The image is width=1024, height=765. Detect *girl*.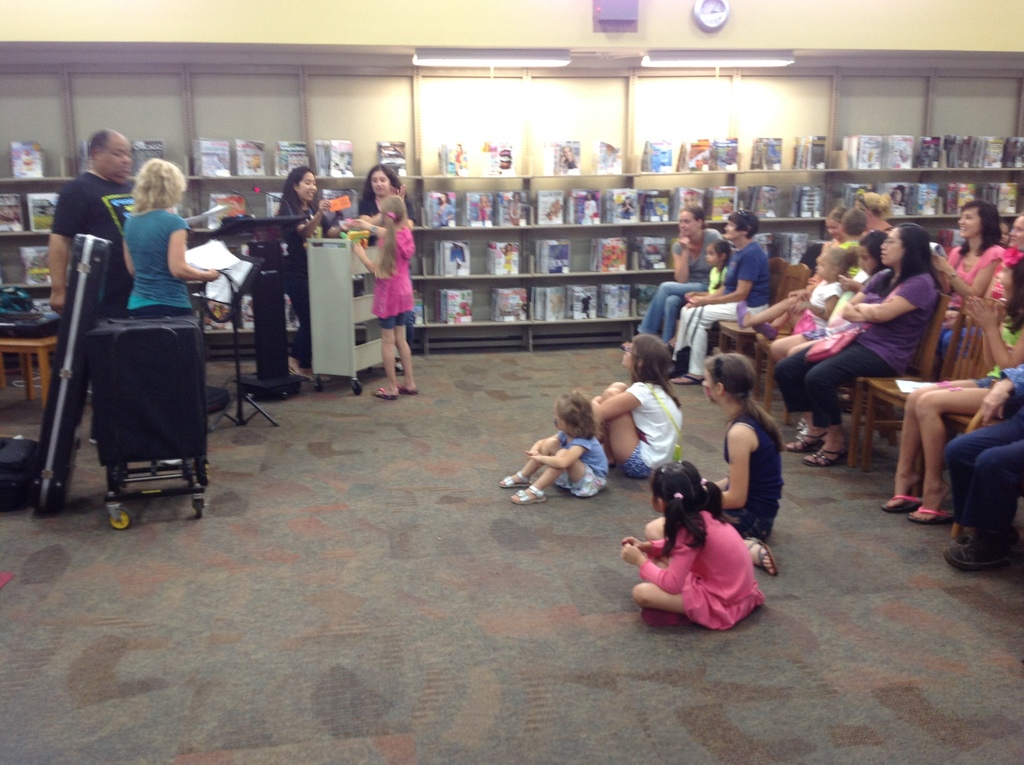
Detection: [left=358, top=165, right=406, bottom=221].
